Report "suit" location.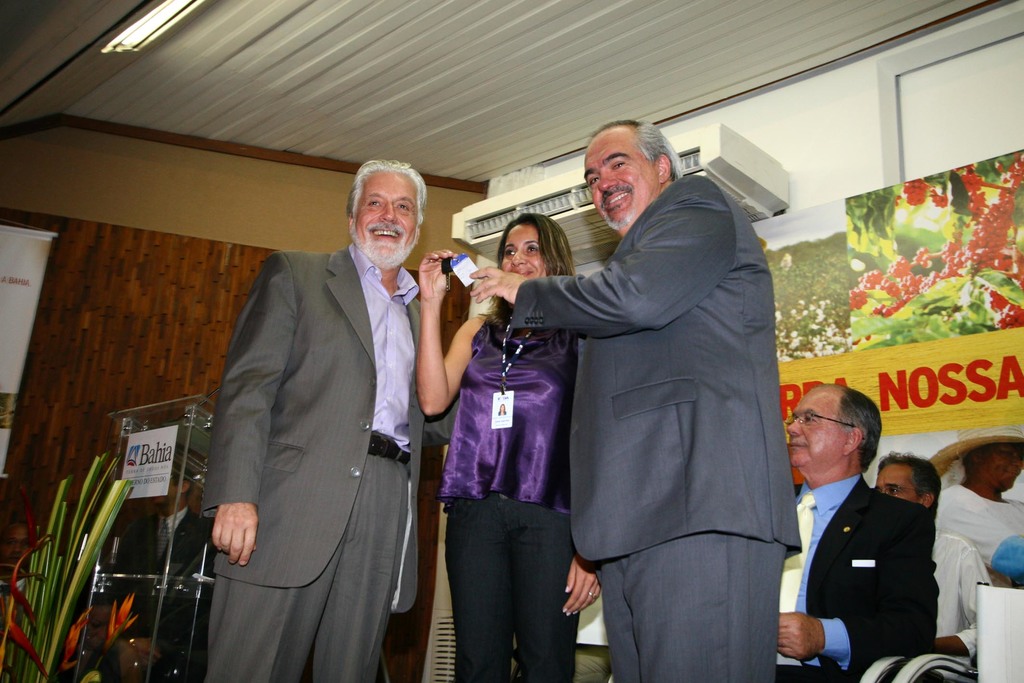
Report: region(776, 482, 938, 682).
